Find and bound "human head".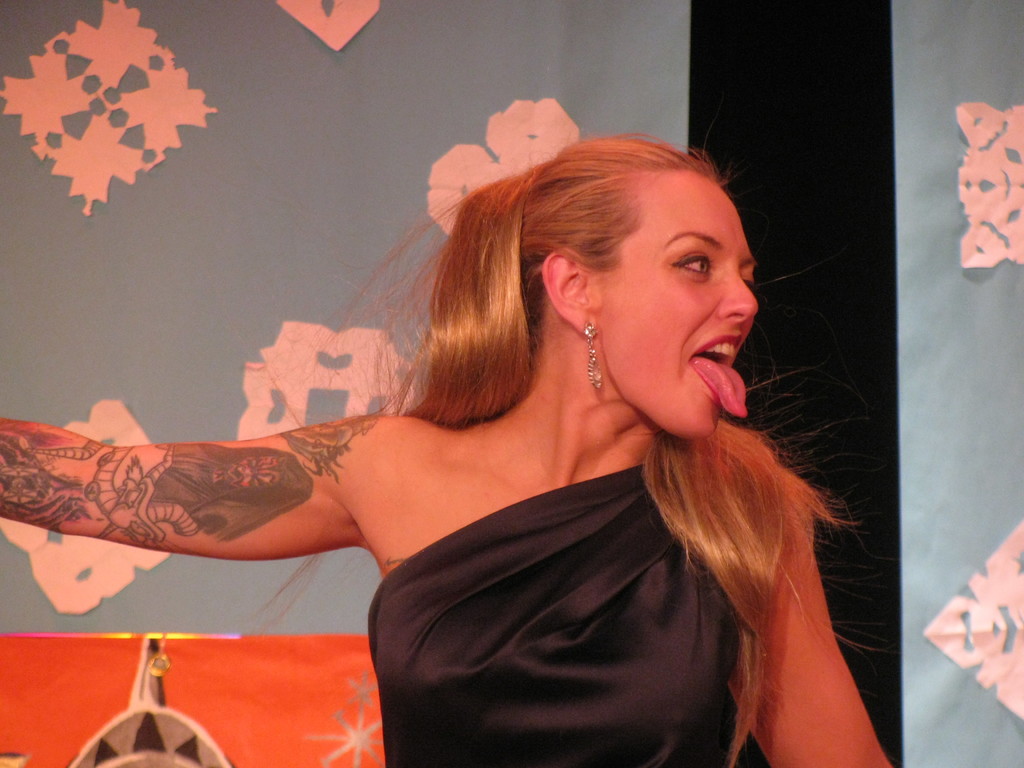
Bound: [x1=531, y1=127, x2=760, y2=406].
